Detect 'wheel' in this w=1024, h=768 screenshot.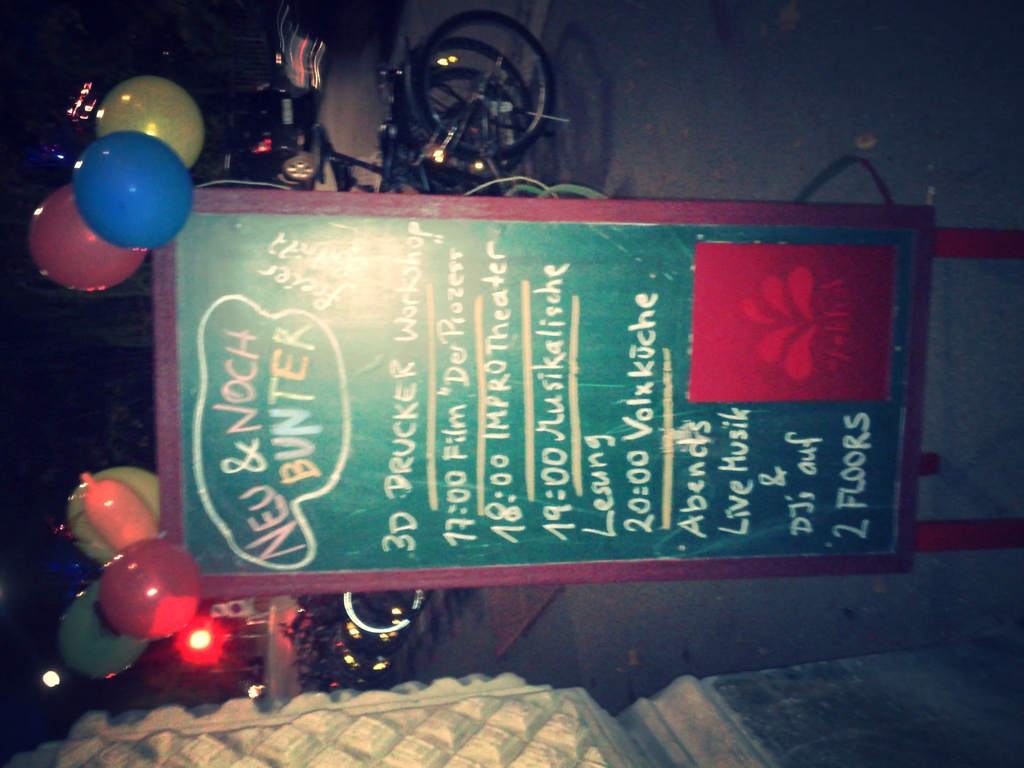
Detection: x1=425, y1=69, x2=520, y2=143.
